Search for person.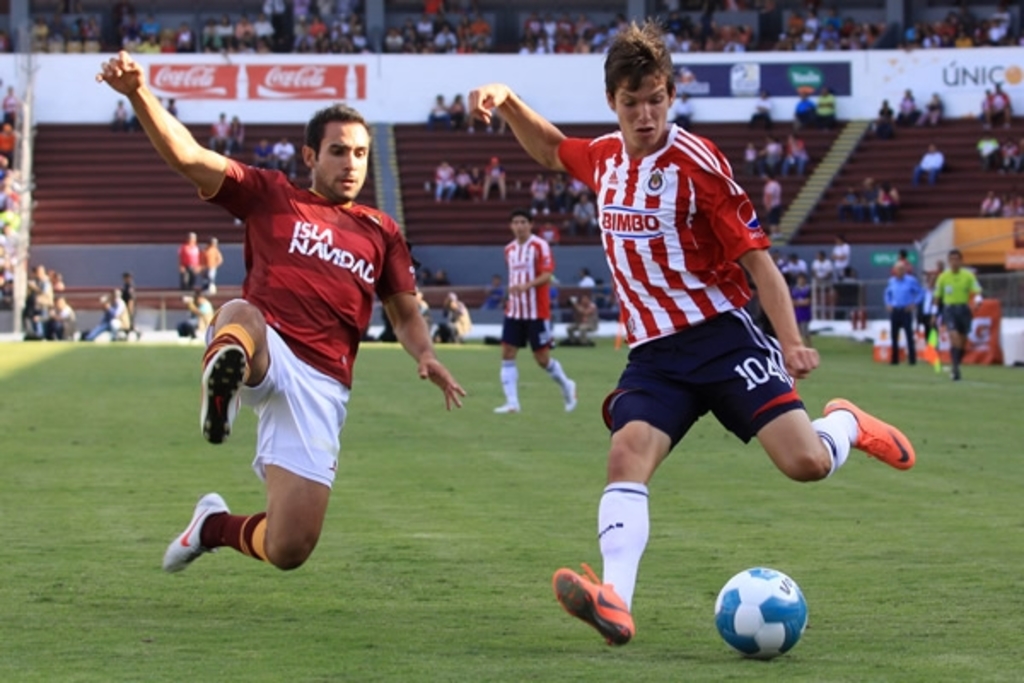
Found at (x1=445, y1=292, x2=468, y2=347).
